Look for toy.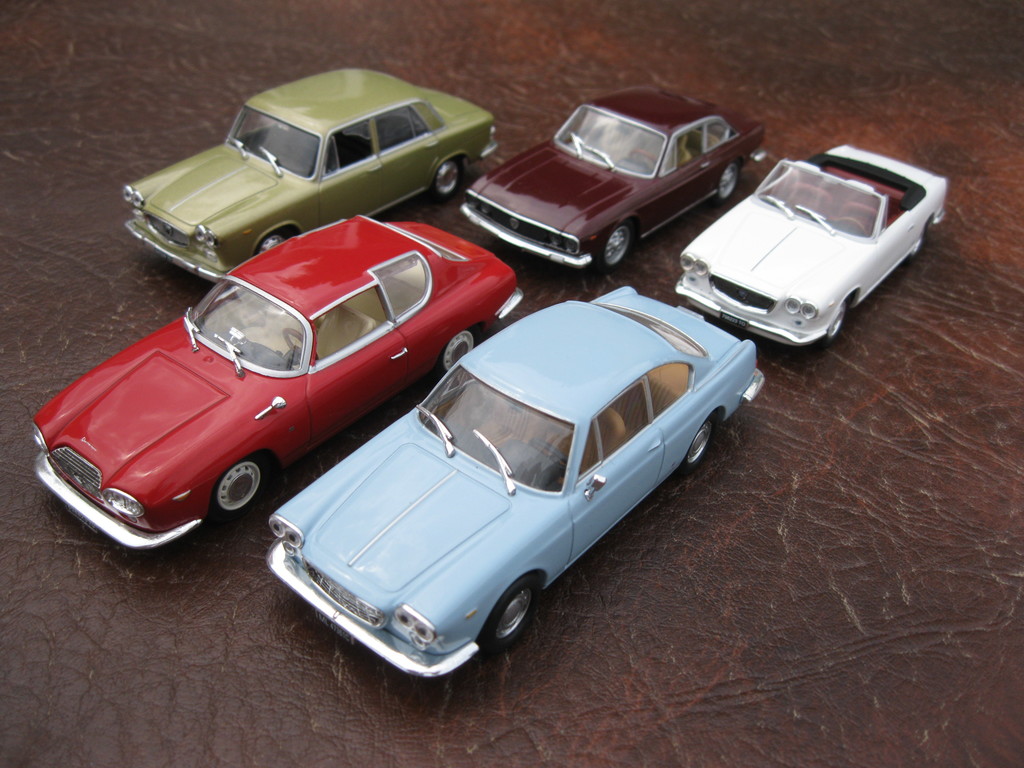
Found: <bbox>120, 69, 500, 289</bbox>.
